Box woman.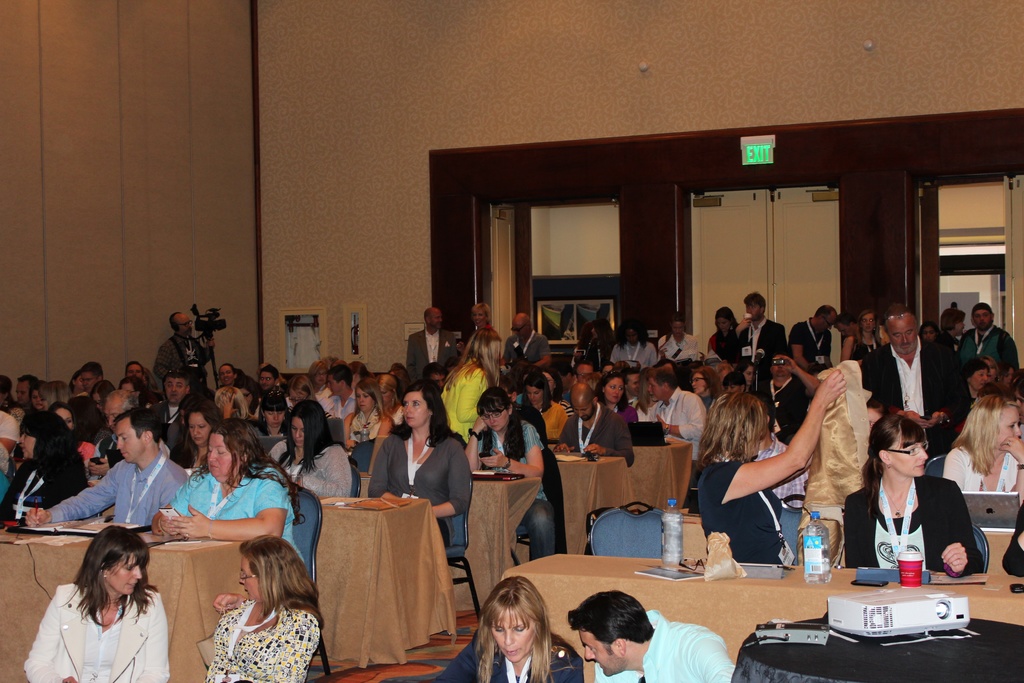
{"x1": 339, "y1": 375, "x2": 388, "y2": 468}.
